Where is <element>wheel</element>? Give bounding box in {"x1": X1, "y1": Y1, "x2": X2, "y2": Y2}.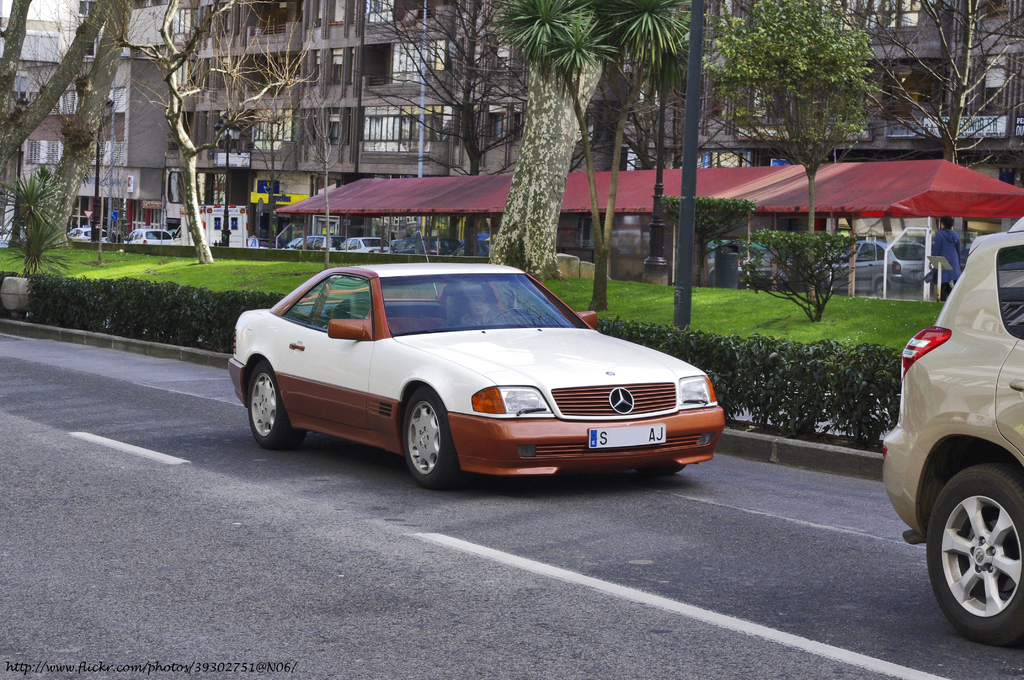
{"x1": 248, "y1": 357, "x2": 296, "y2": 449}.
